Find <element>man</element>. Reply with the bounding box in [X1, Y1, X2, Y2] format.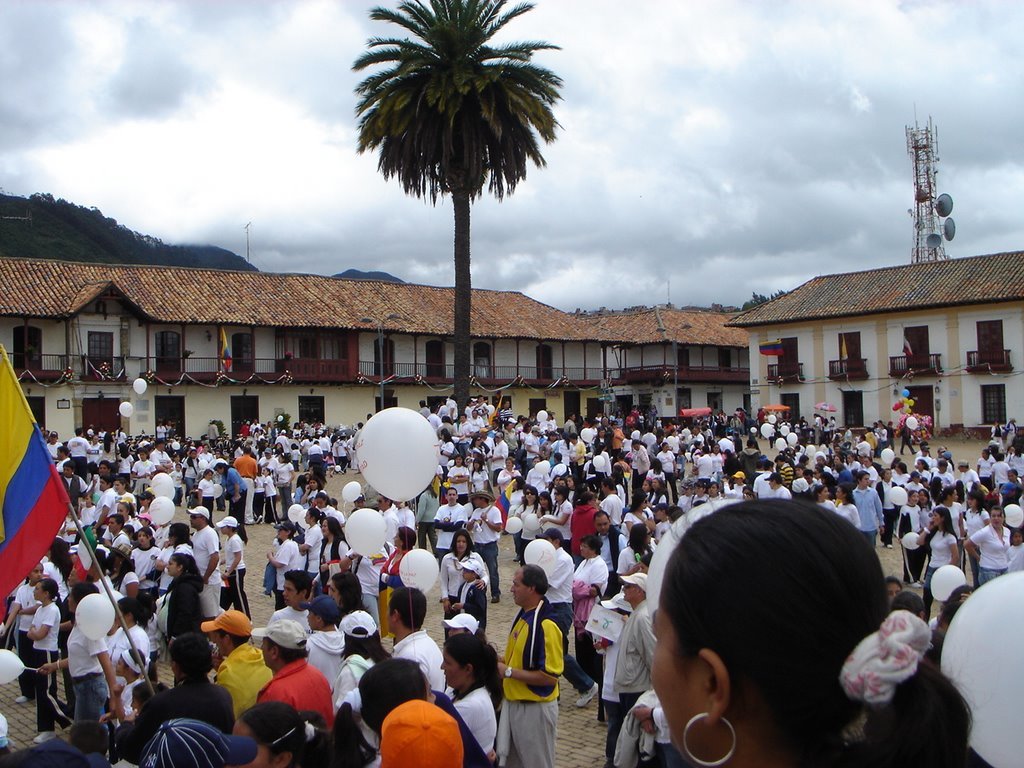
[234, 447, 257, 524].
